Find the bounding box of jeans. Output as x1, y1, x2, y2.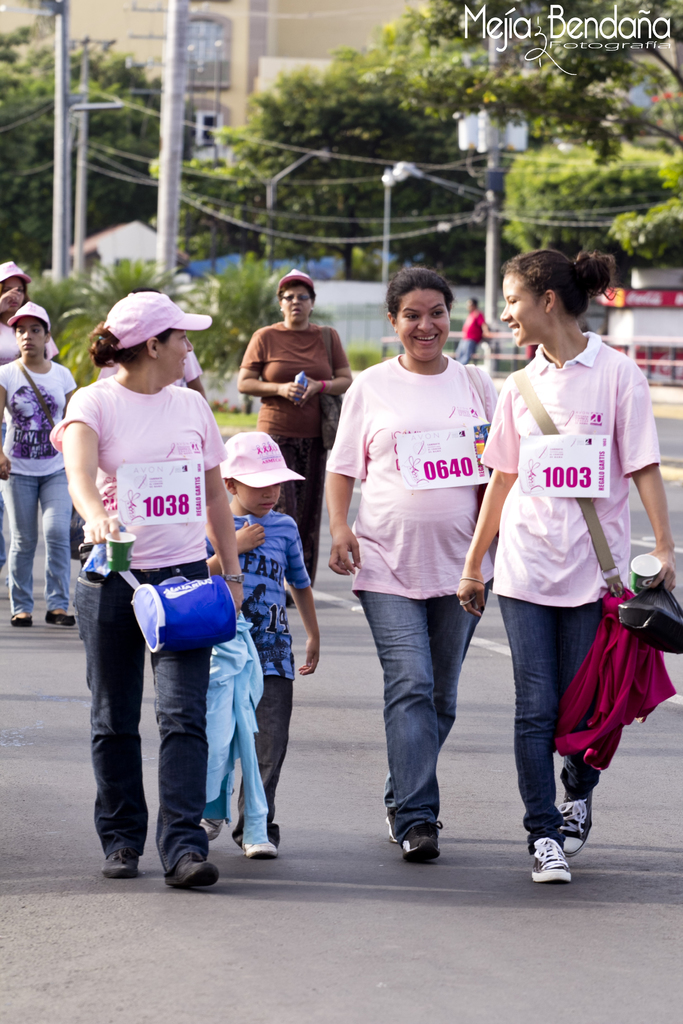
76, 560, 211, 882.
